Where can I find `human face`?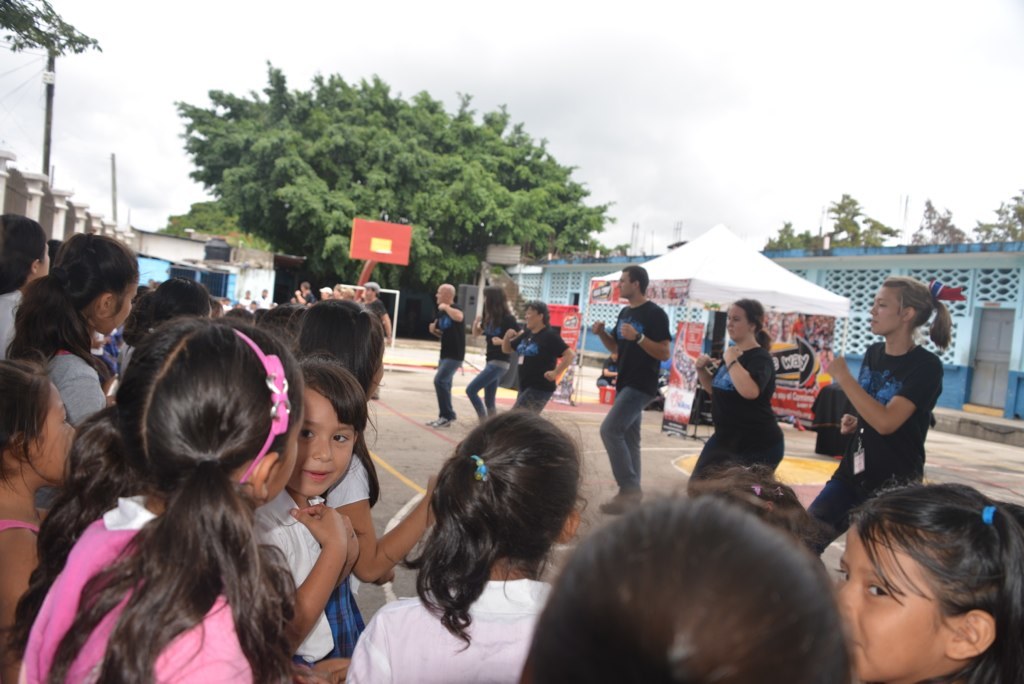
You can find it at (x1=433, y1=284, x2=449, y2=307).
